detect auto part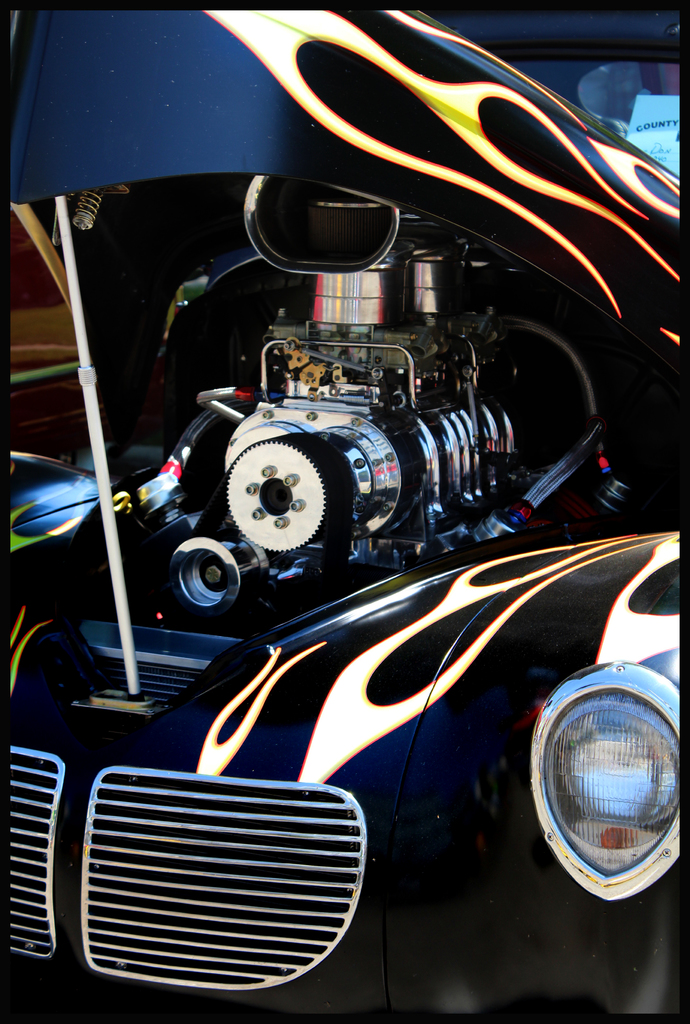
{"left": 0, "top": 736, "right": 393, "bottom": 1023}
